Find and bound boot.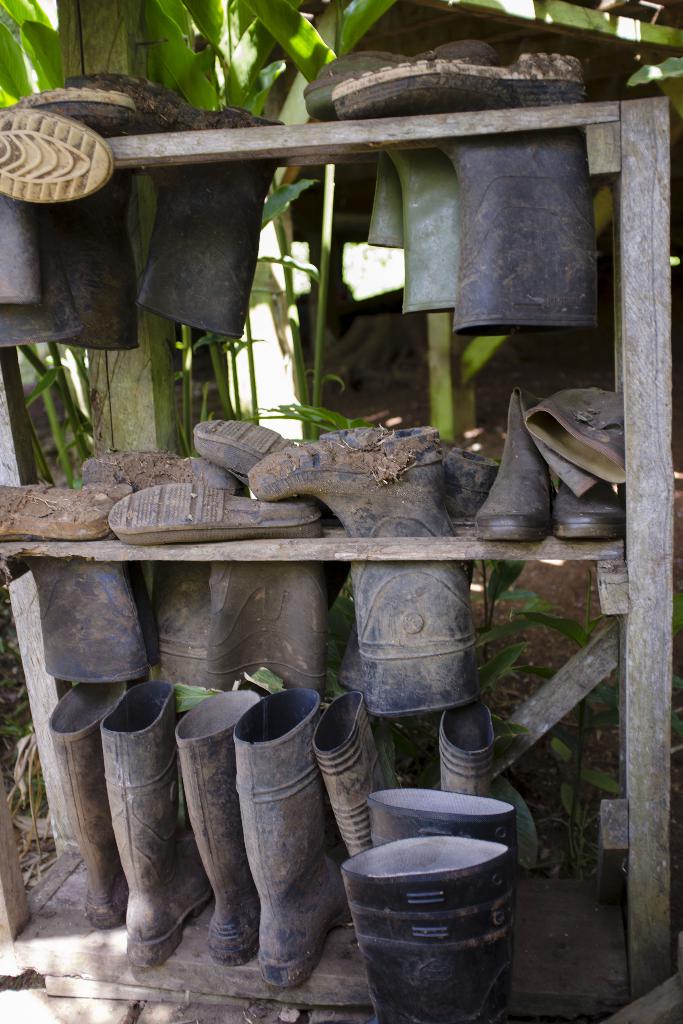
Bound: bbox=[88, 685, 193, 977].
